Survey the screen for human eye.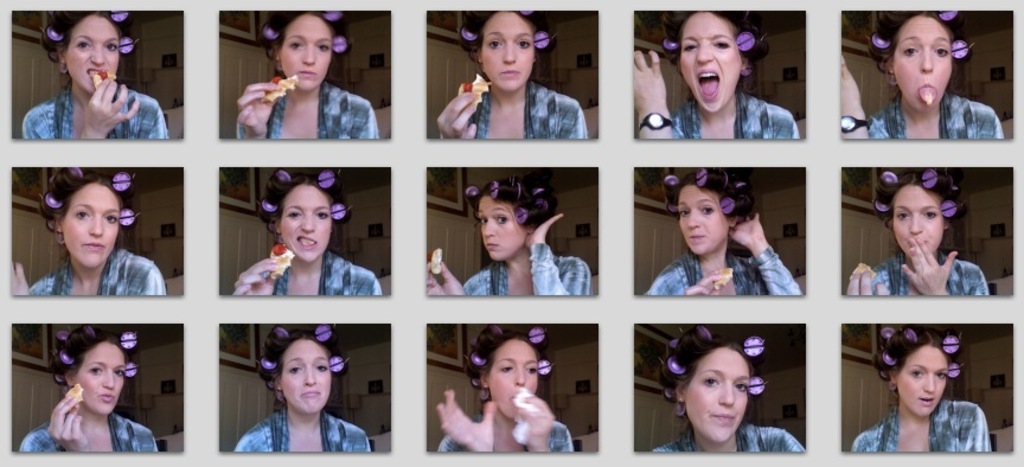
Survey found: {"left": 286, "top": 207, "right": 301, "bottom": 219}.
